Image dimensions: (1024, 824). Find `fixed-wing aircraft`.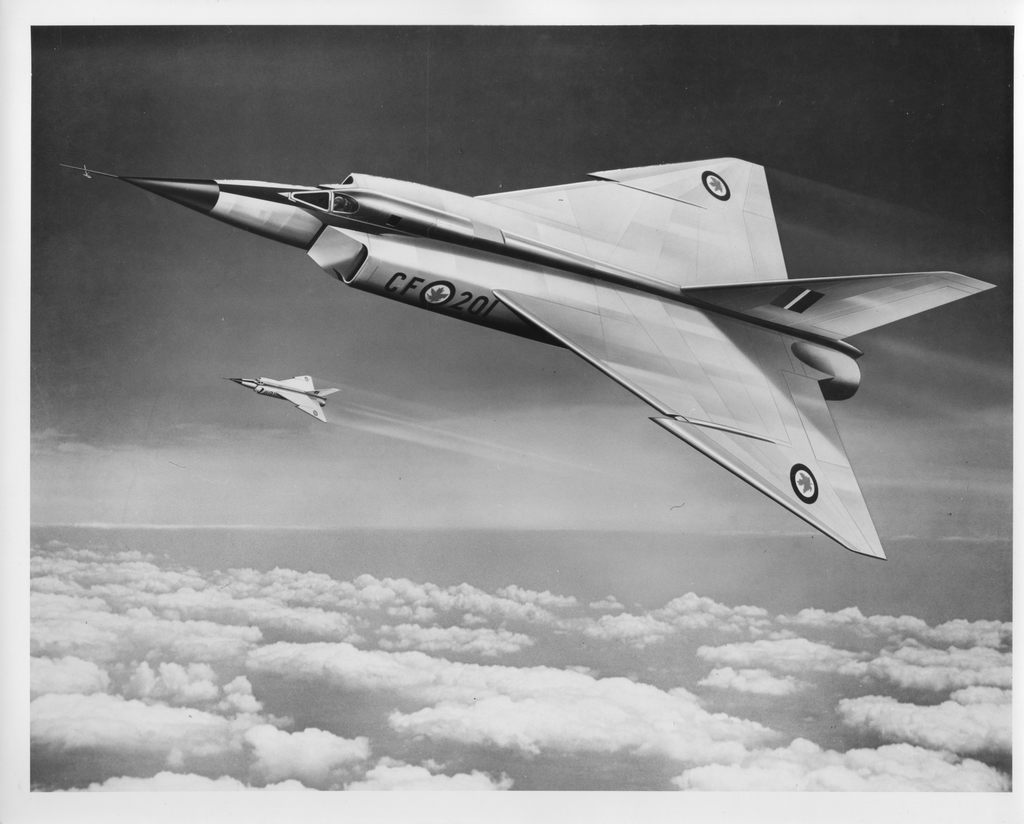
x1=61 y1=160 x2=995 y2=559.
